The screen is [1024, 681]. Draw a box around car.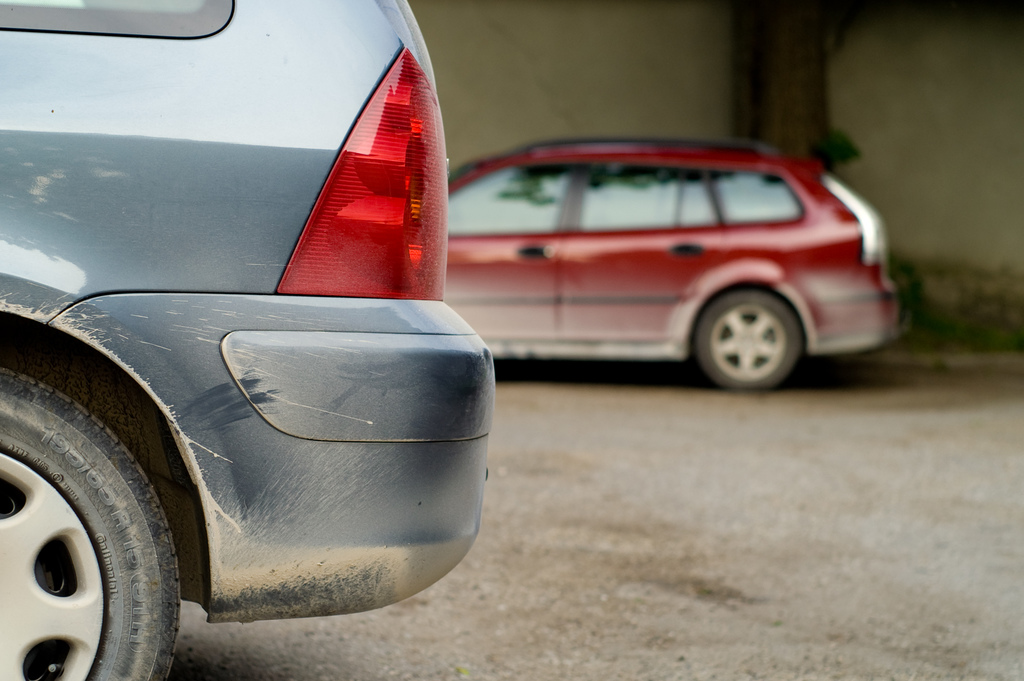
(x1=440, y1=136, x2=903, y2=390).
